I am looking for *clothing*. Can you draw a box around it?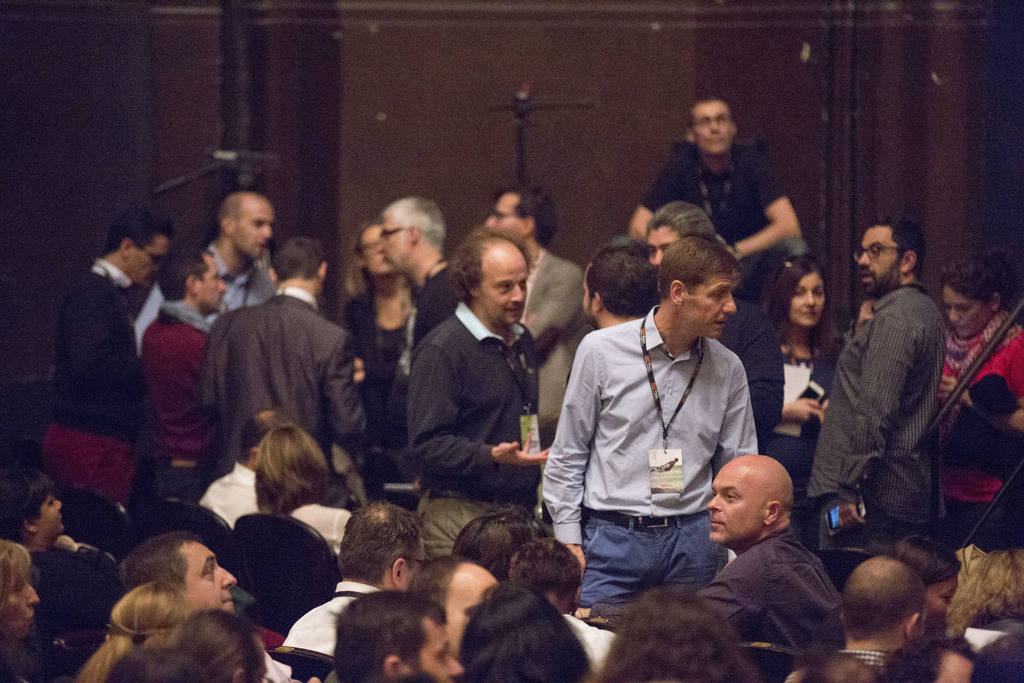
Sure, the bounding box is 690/524/855/644.
